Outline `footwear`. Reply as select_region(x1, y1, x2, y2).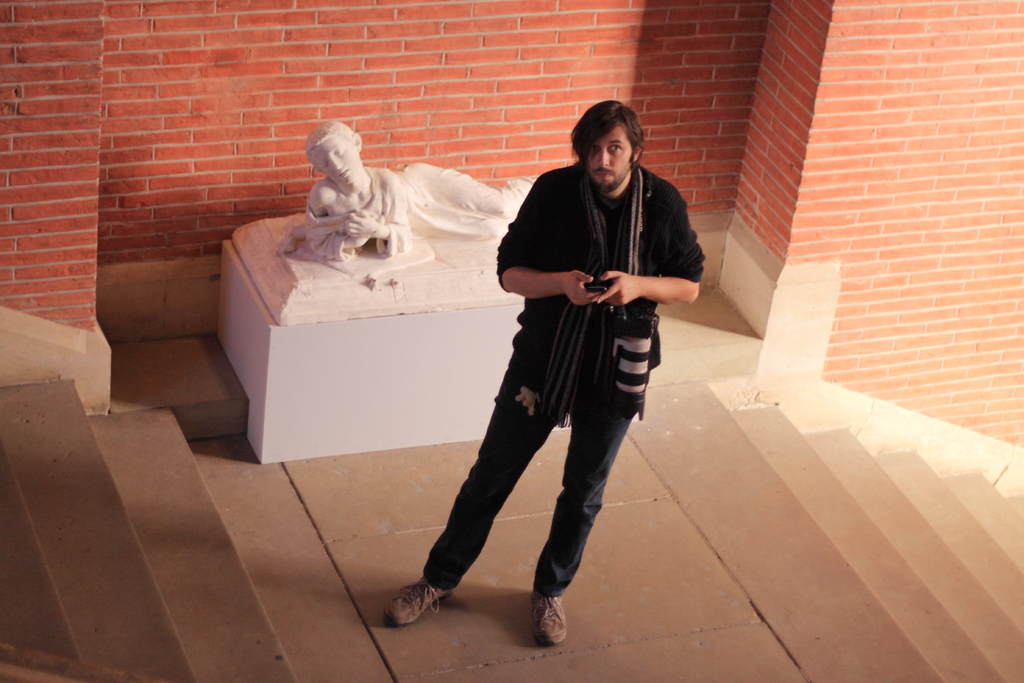
select_region(385, 576, 454, 645).
